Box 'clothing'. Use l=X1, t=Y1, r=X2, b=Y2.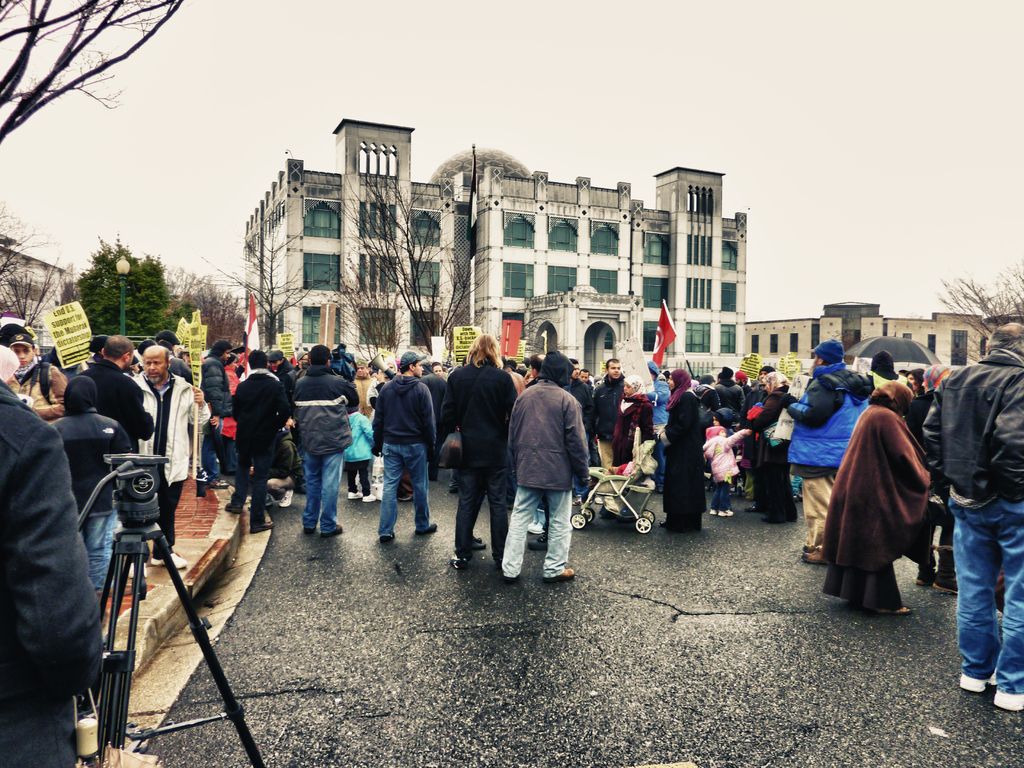
l=80, t=352, r=156, b=458.
